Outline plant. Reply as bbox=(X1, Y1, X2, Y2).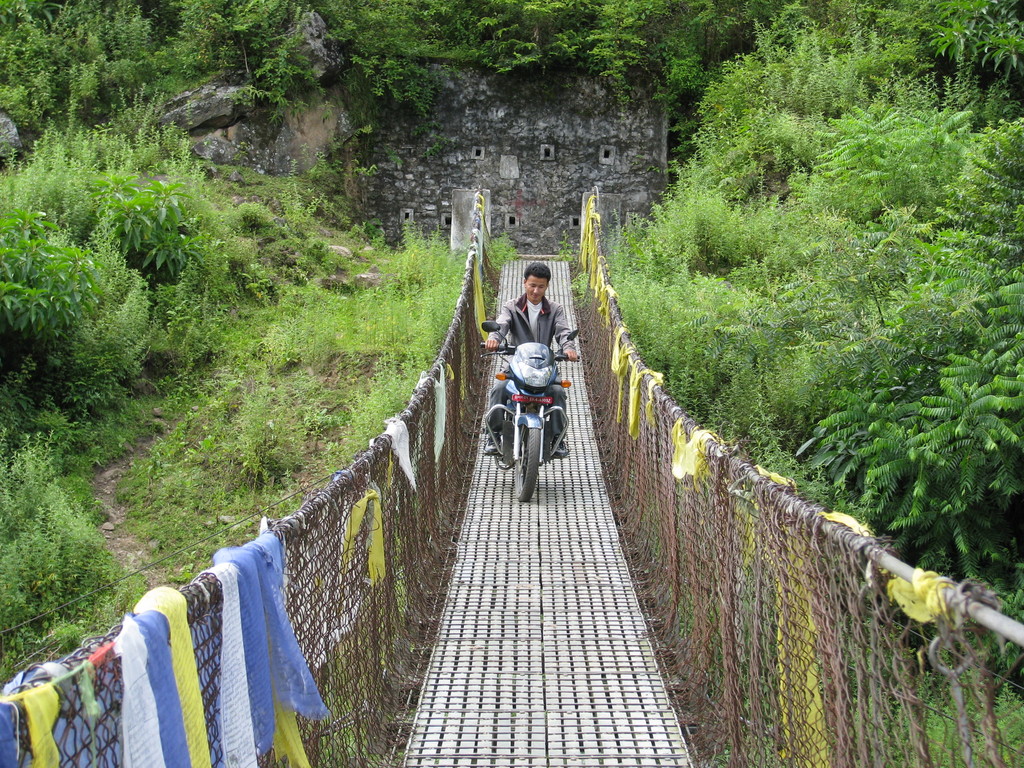
bbox=(244, 385, 296, 490).
